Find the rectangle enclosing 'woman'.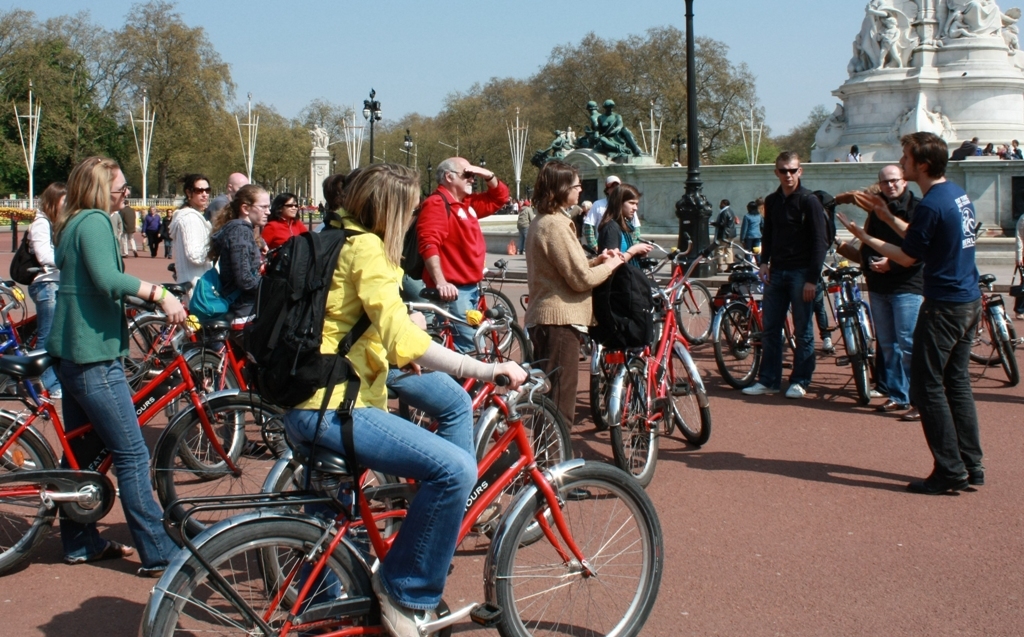
rect(276, 158, 526, 636).
